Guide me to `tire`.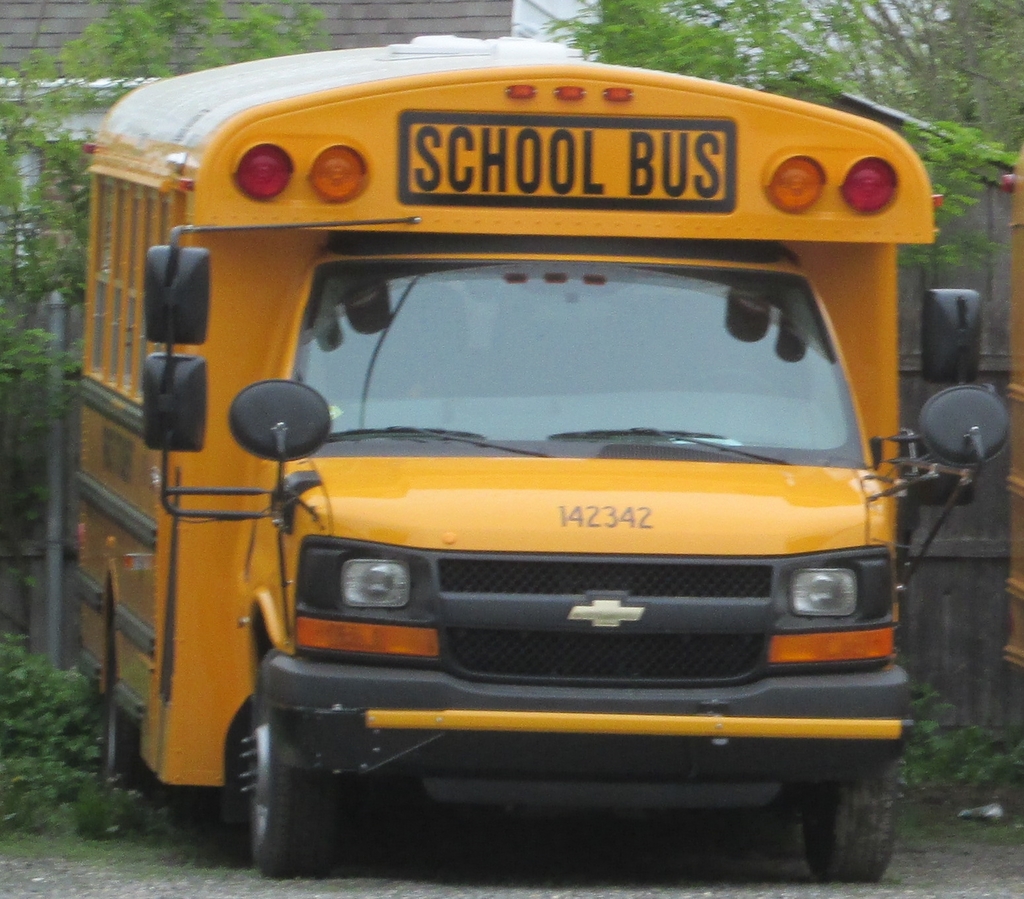
Guidance: [x1=98, y1=655, x2=139, y2=791].
